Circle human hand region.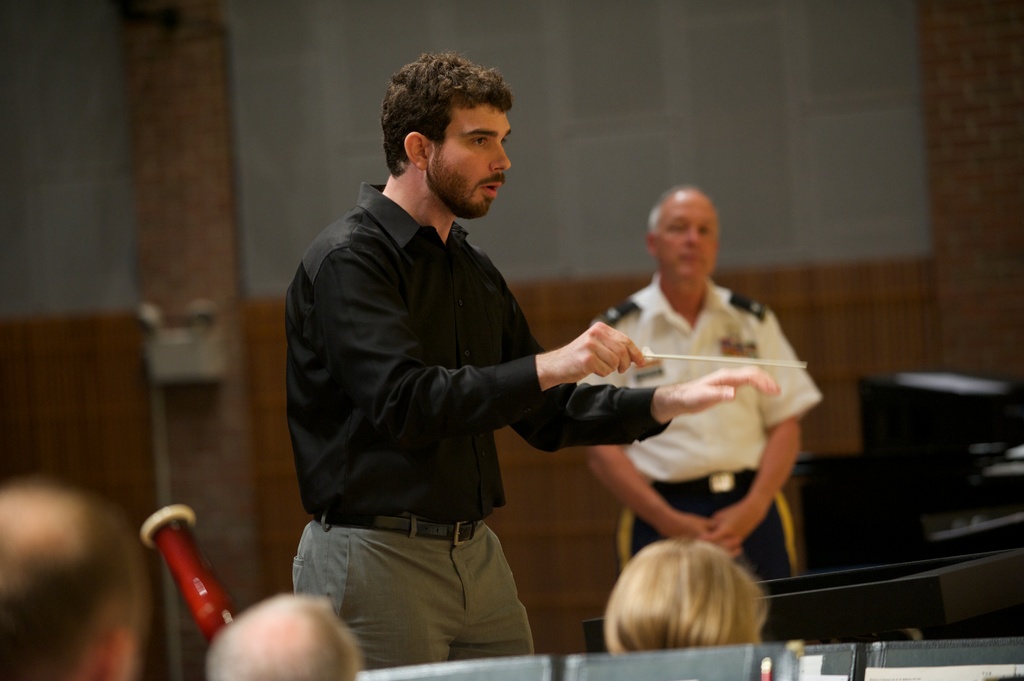
Region: [x1=678, y1=518, x2=745, y2=556].
